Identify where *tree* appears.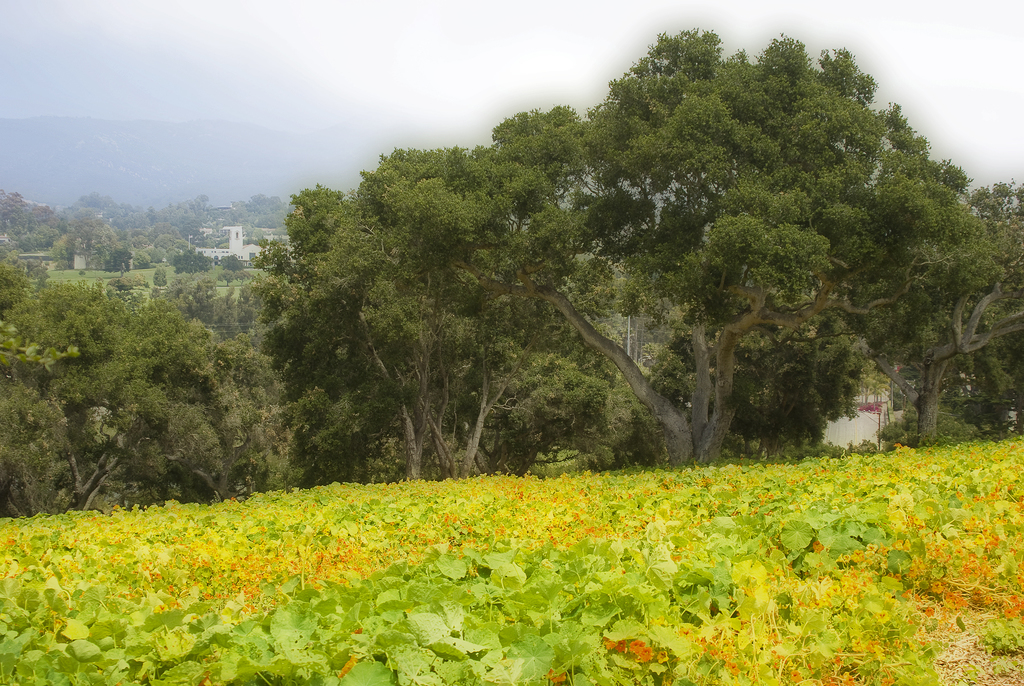
Appears at x1=103, y1=233, x2=137, y2=290.
